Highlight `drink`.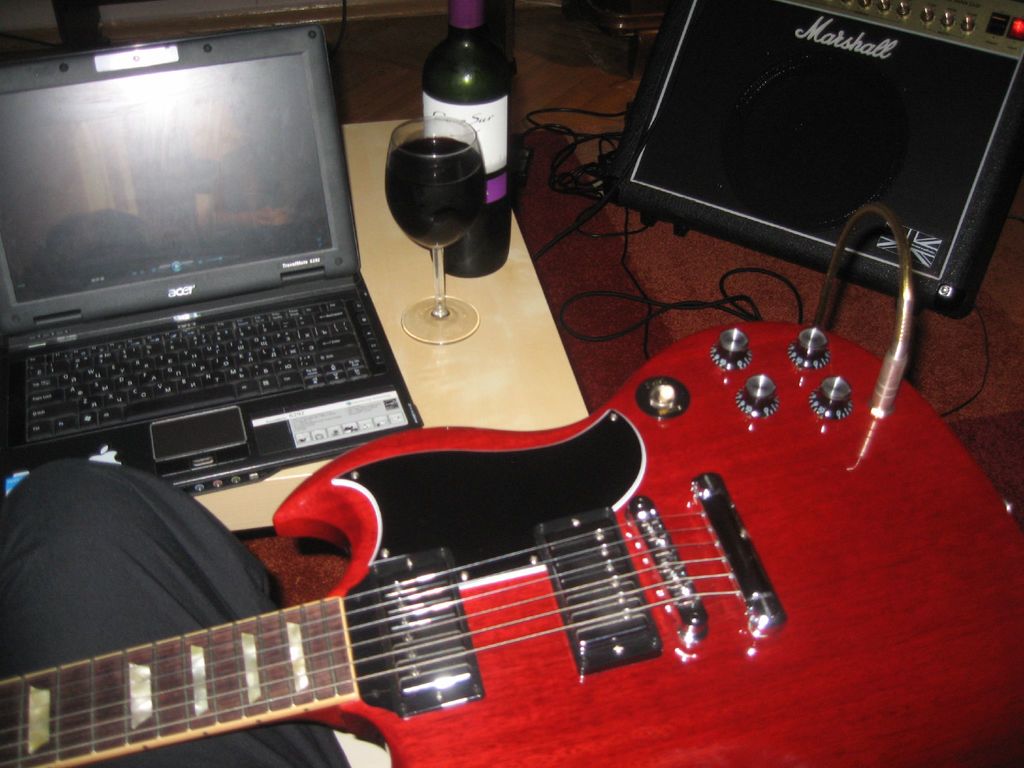
Highlighted region: (425, 40, 525, 273).
